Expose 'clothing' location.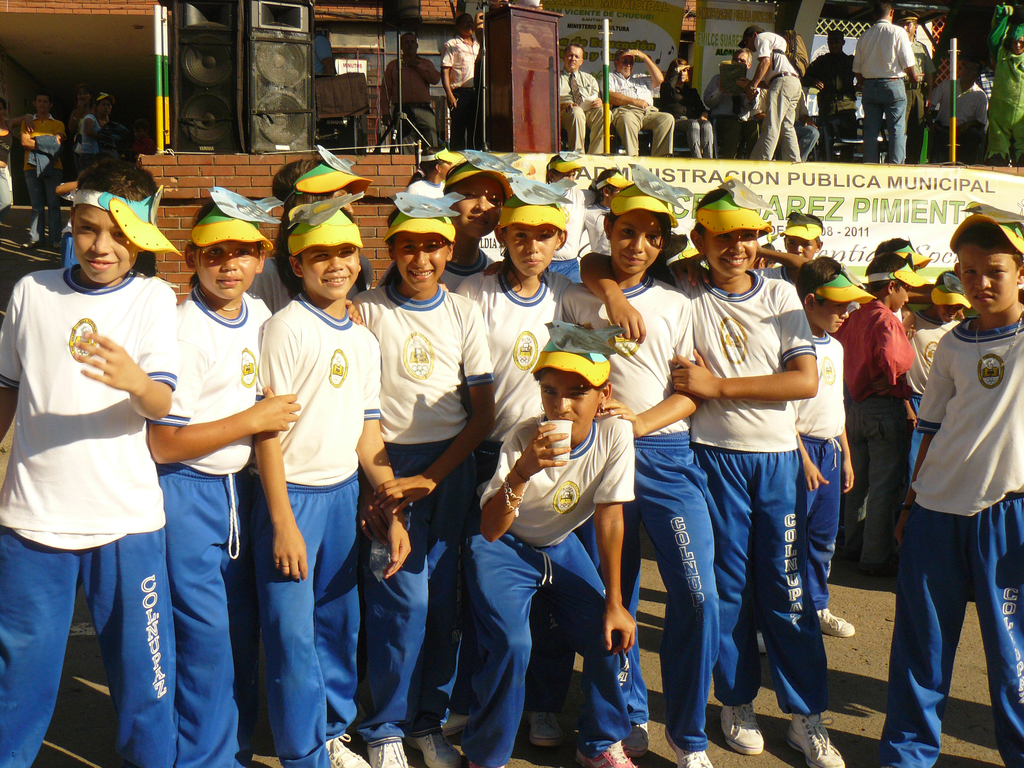
Exposed at bbox(465, 404, 626, 767).
